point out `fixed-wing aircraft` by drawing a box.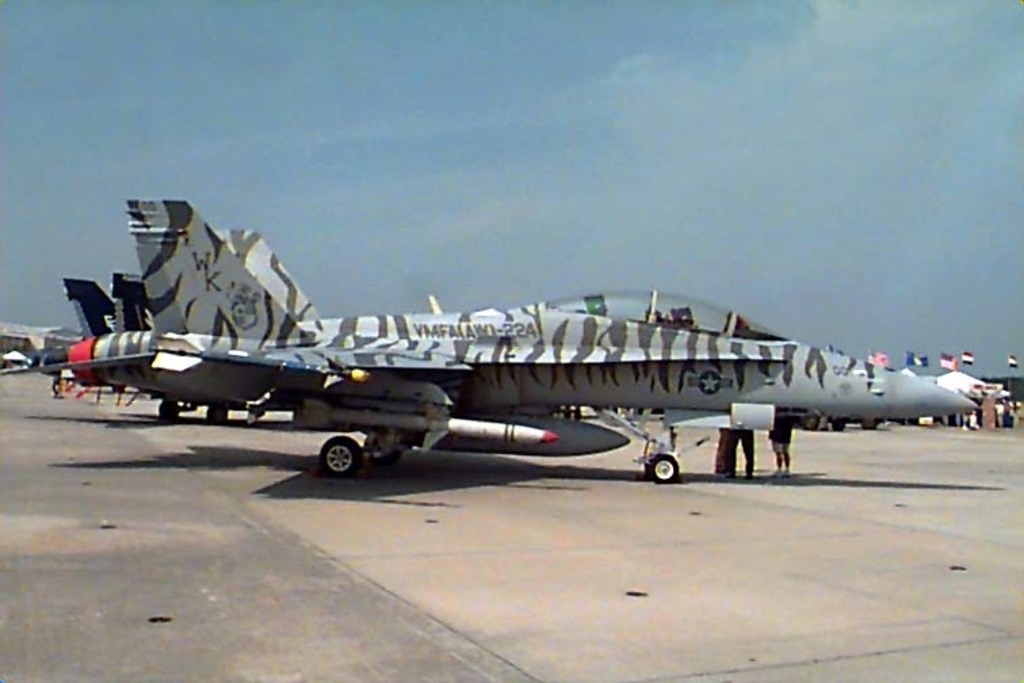
<box>0,188,983,476</box>.
